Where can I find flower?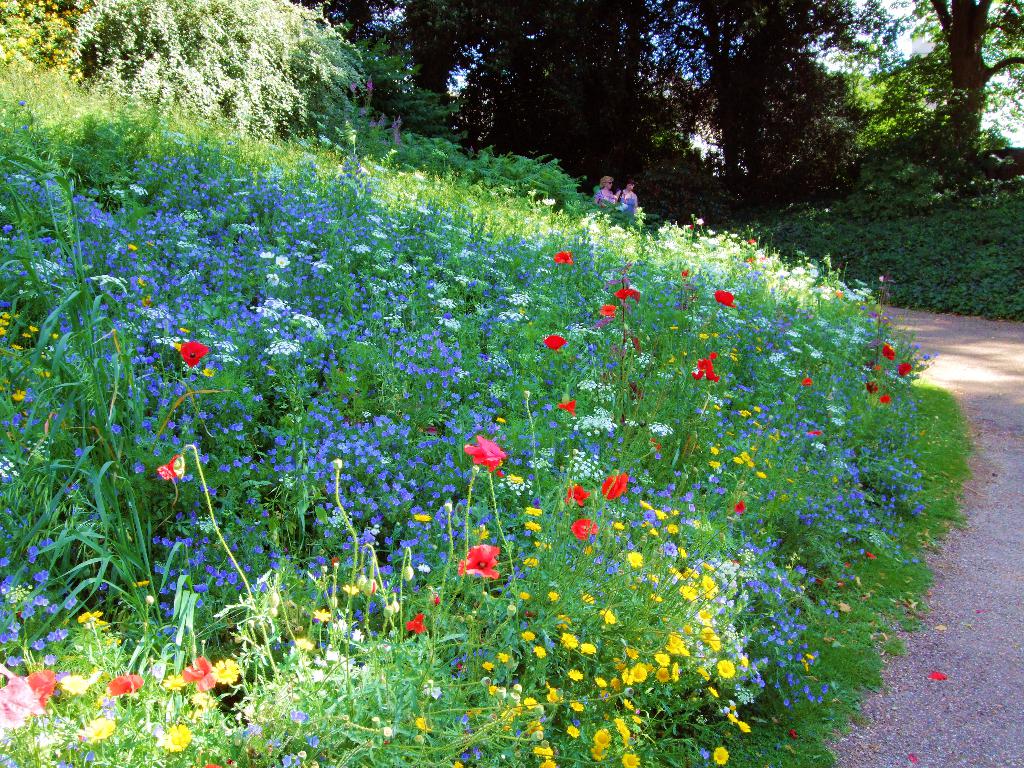
You can find it at bbox=[155, 458, 178, 486].
